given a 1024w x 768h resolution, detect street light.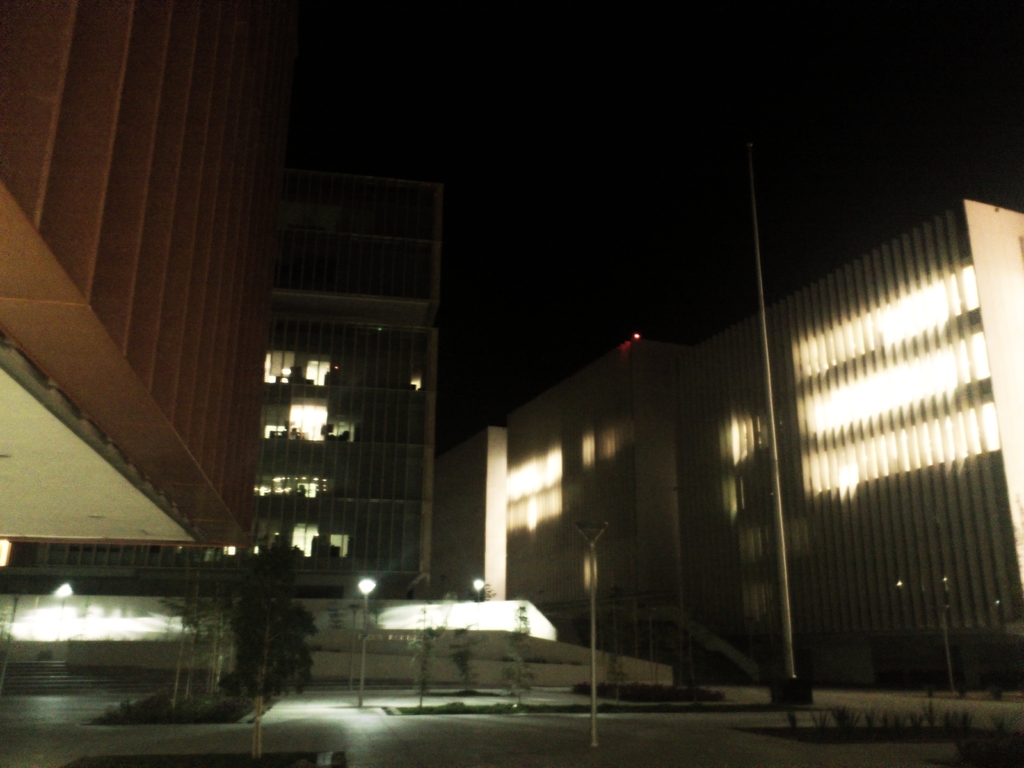
[x1=358, y1=578, x2=380, y2=707].
